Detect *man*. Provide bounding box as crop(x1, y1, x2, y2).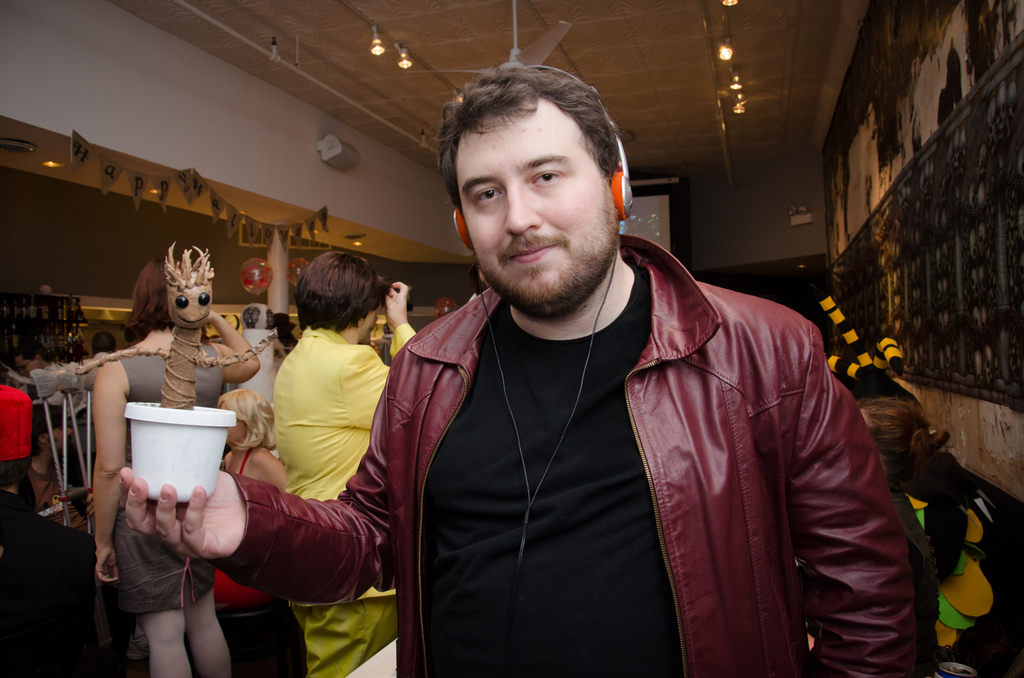
crop(0, 403, 89, 554).
